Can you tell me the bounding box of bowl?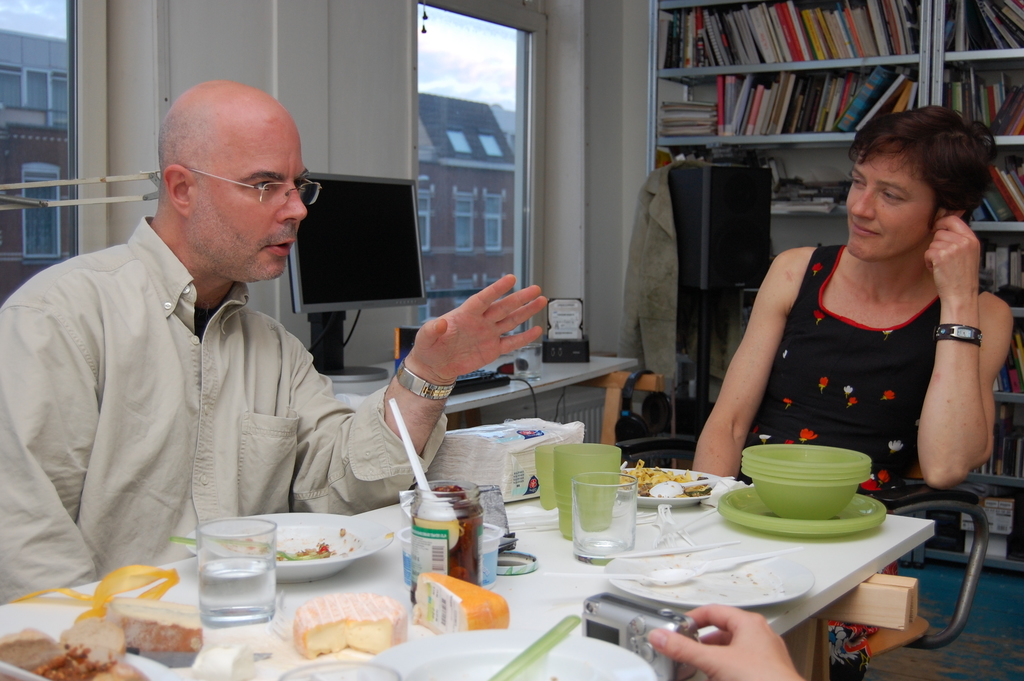
select_region(746, 458, 866, 482).
